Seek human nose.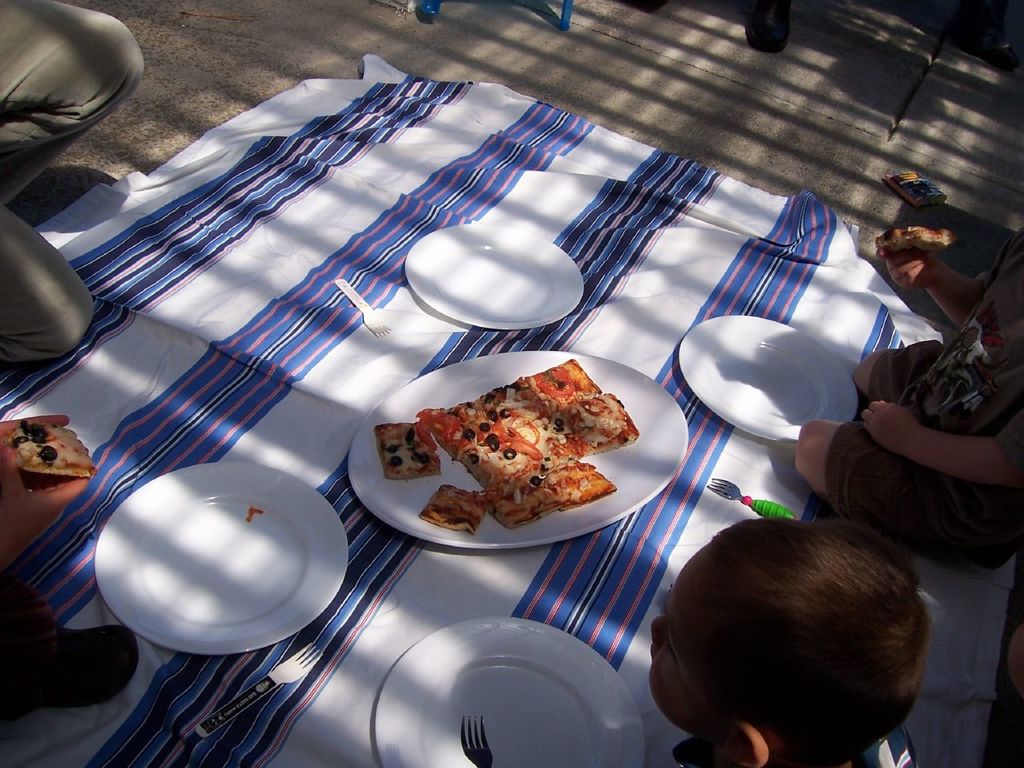
(640, 614, 670, 630).
